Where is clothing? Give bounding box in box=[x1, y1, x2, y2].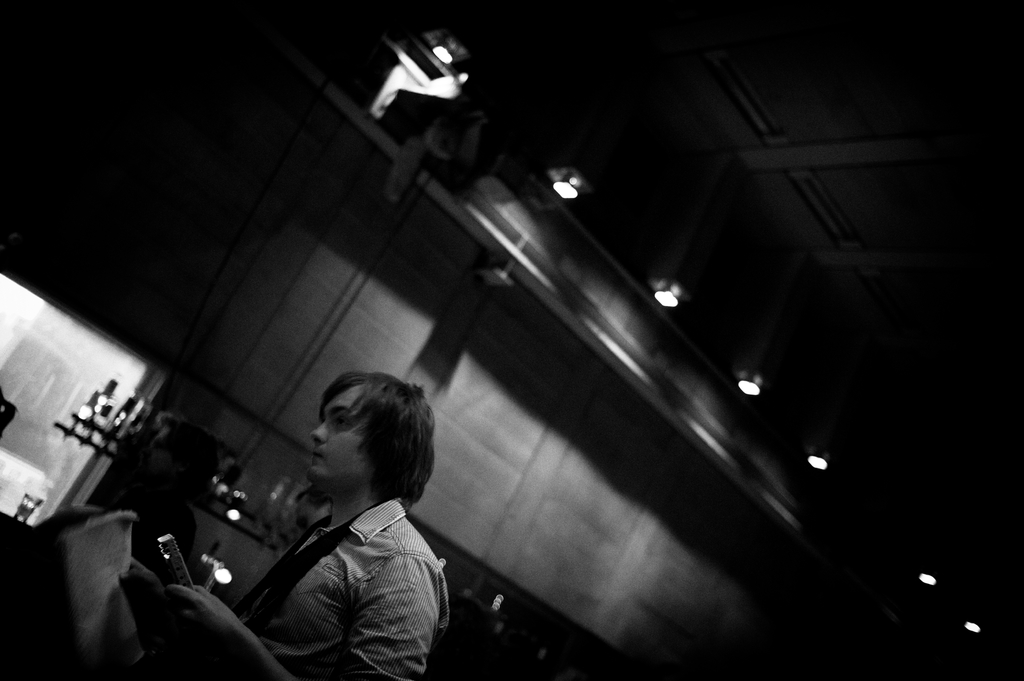
box=[219, 461, 452, 674].
